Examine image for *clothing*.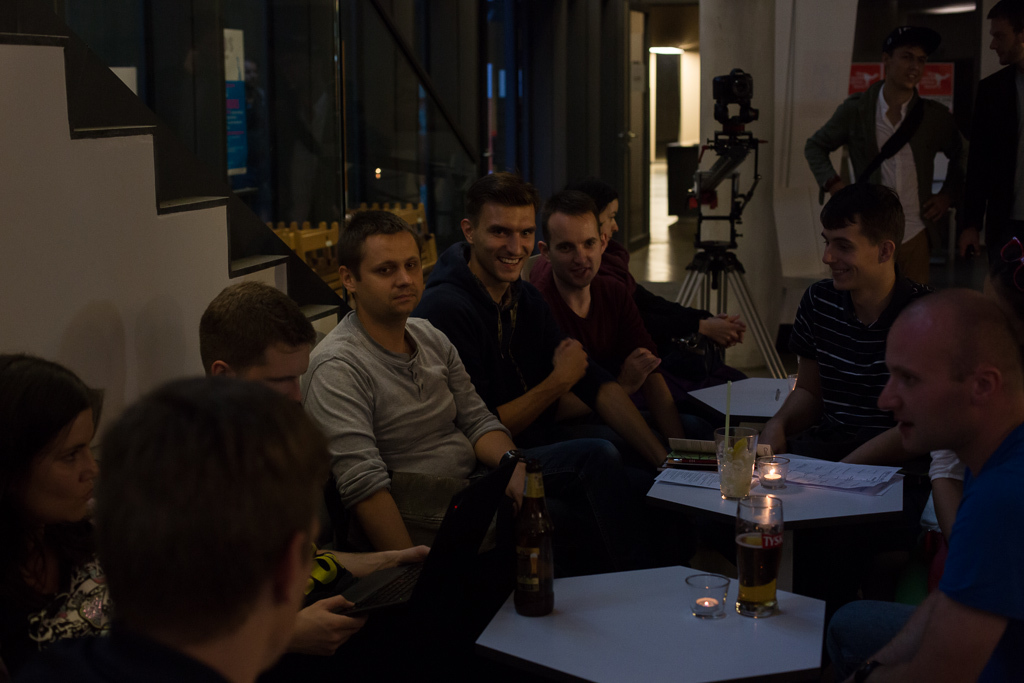
Examination result: region(803, 77, 963, 280).
